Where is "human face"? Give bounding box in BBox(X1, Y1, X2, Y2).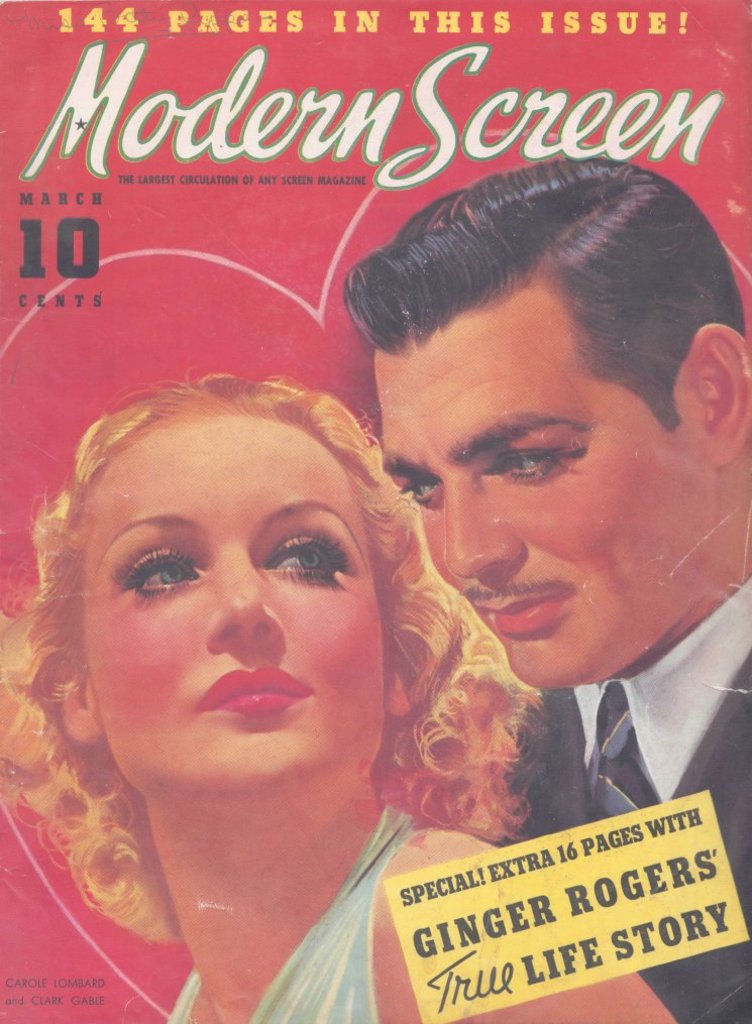
BBox(384, 335, 716, 700).
